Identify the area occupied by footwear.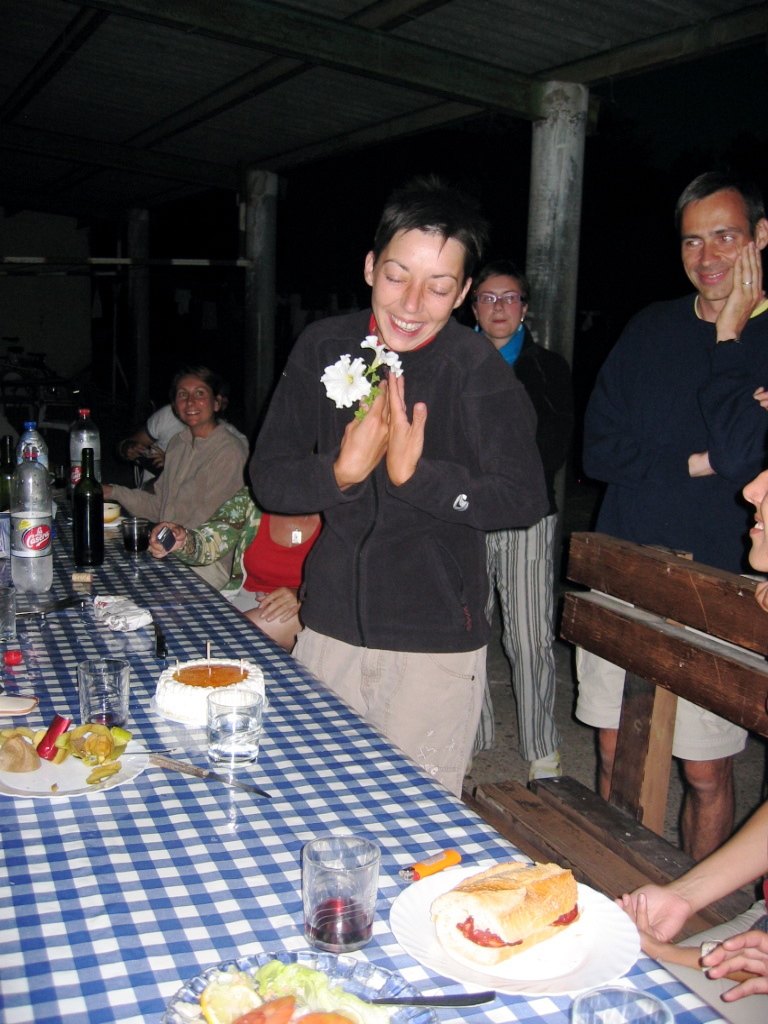
Area: left=535, top=758, right=615, bottom=829.
